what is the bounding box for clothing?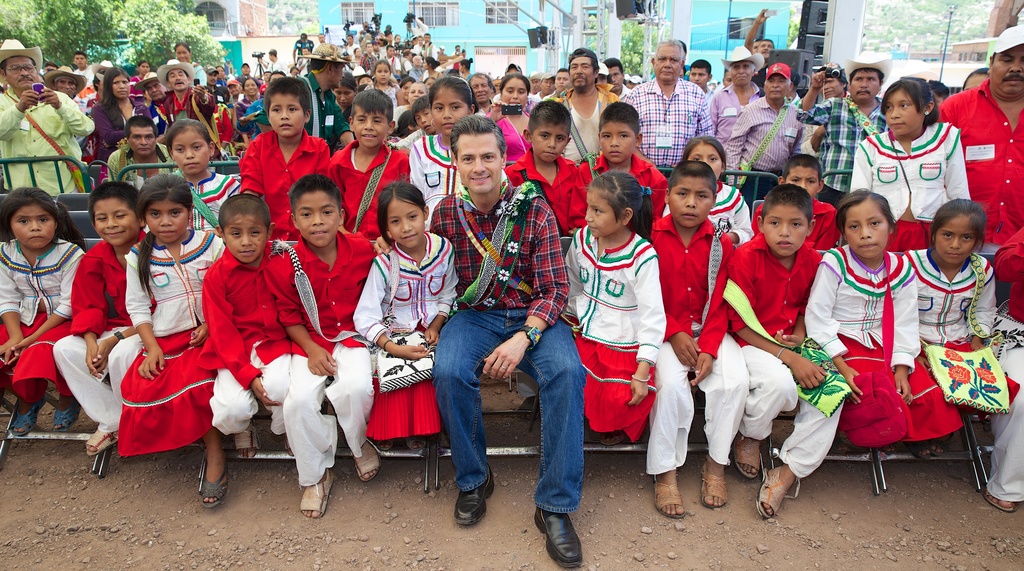
x1=238, y1=95, x2=262, y2=138.
